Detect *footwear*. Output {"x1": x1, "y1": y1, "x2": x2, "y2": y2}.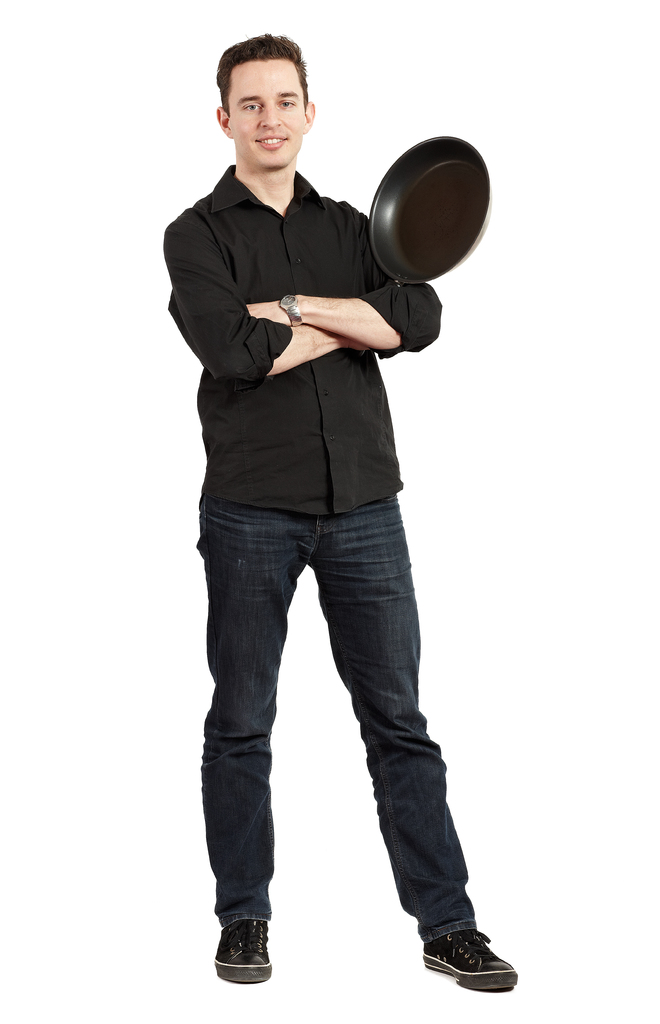
{"x1": 422, "y1": 929, "x2": 515, "y2": 991}.
